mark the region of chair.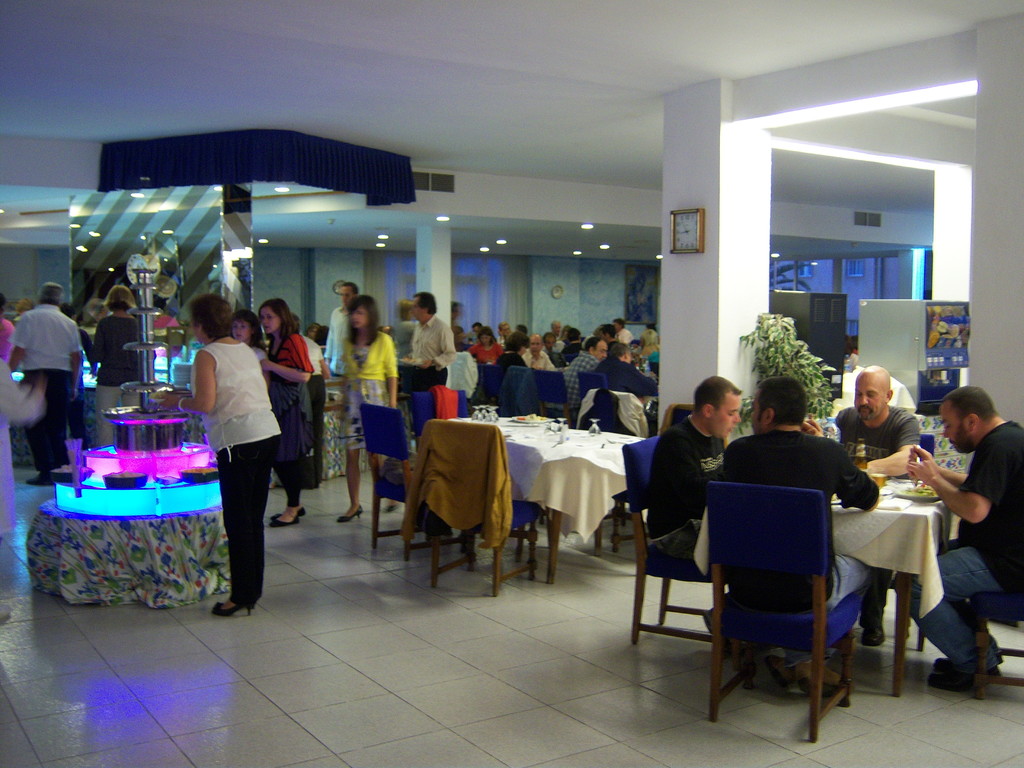
Region: box=[865, 431, 934, 643].
